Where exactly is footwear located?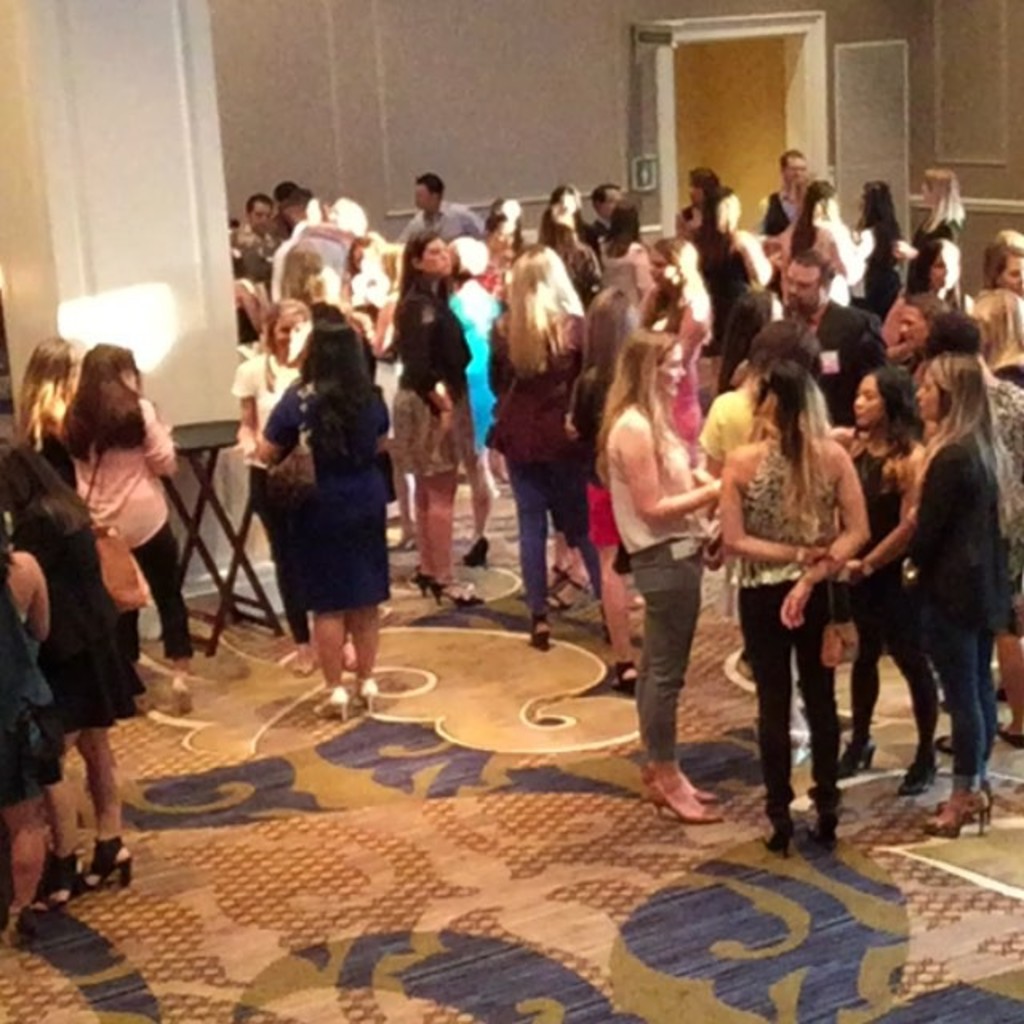
Its bounding box is [x1=549, y1=566, x2=563, y2=589].
